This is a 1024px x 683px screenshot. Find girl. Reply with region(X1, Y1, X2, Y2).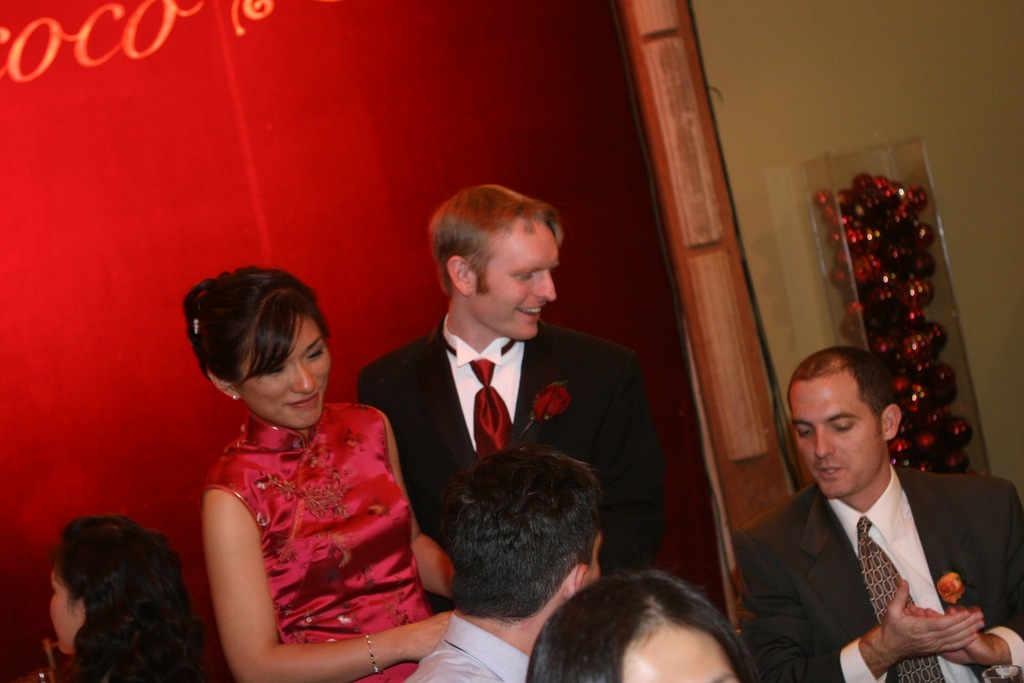
region(45, 529, 203, 682).
